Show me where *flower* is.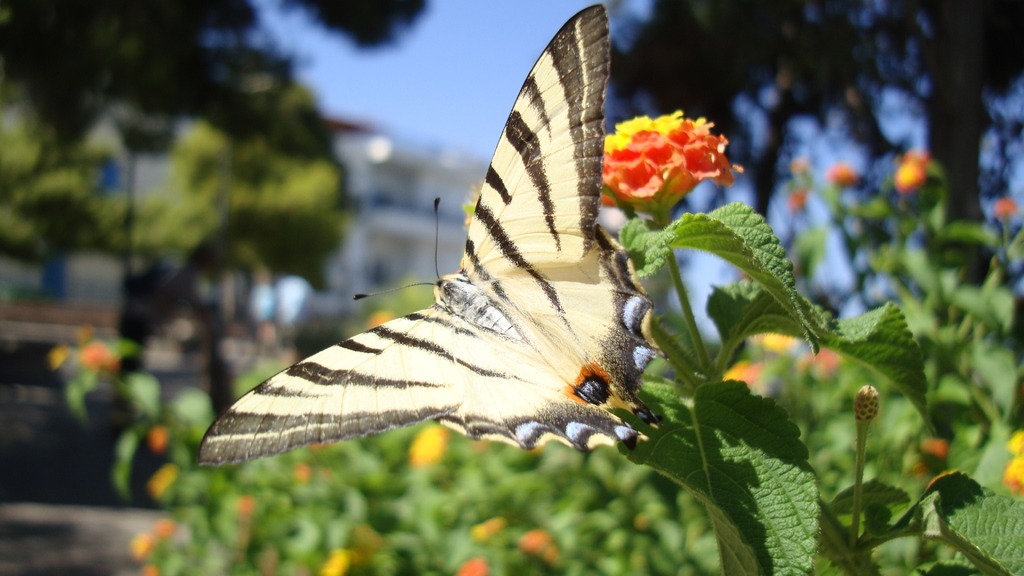
*flower* is at (left=605, top=95, right=735, bottom=200).
